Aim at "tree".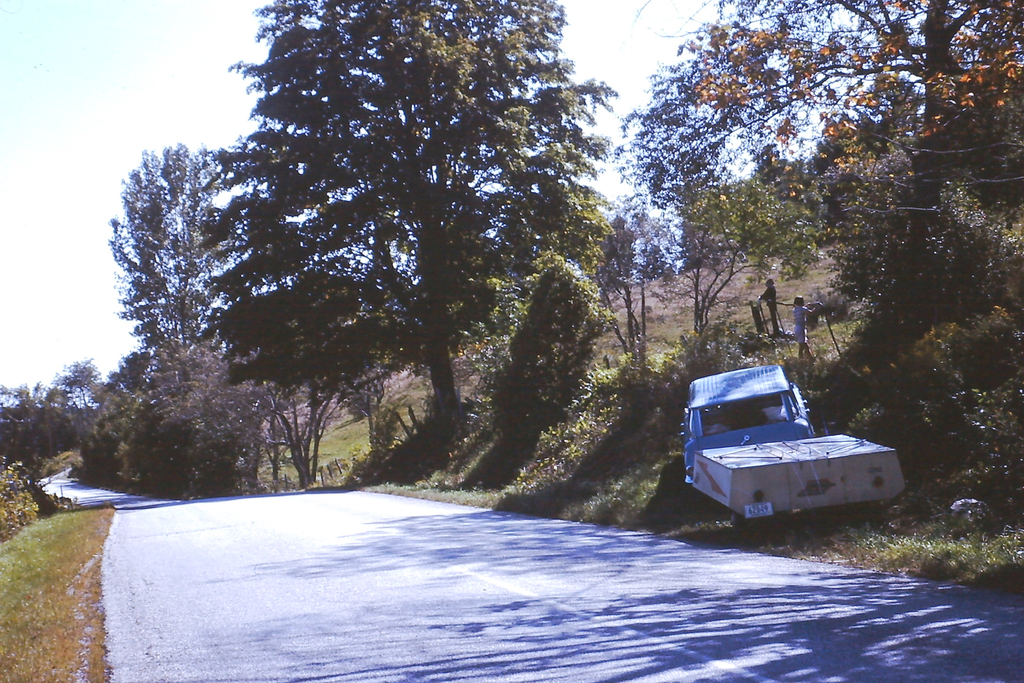
Aimed at <region>586, 186, 650, 375</region>.
